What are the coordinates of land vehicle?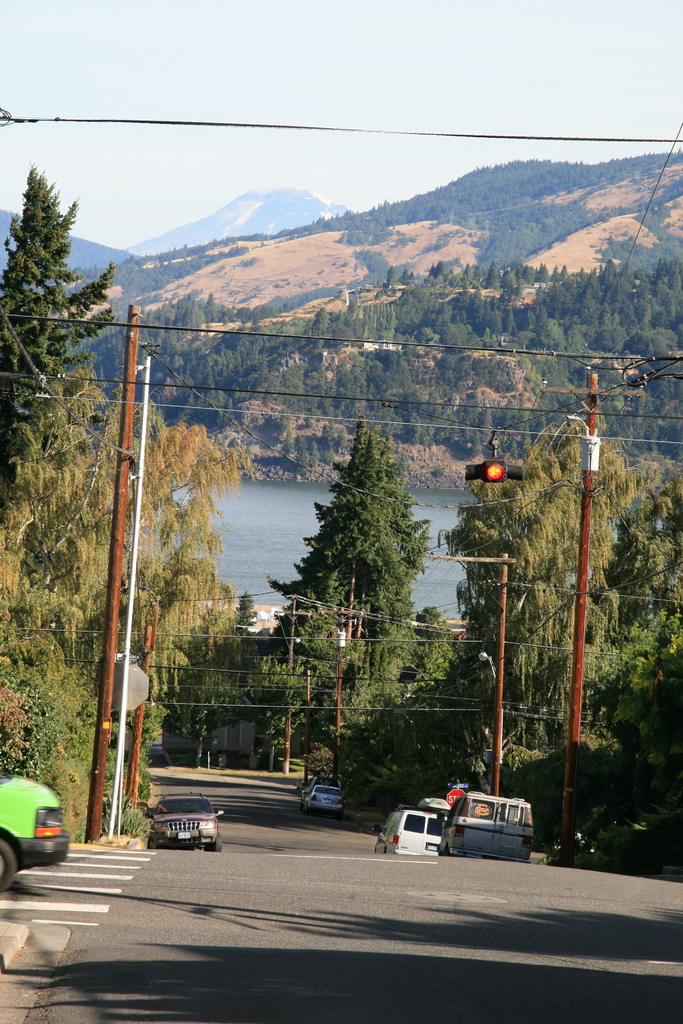
<region>447, 789, 536, 861</region>.
